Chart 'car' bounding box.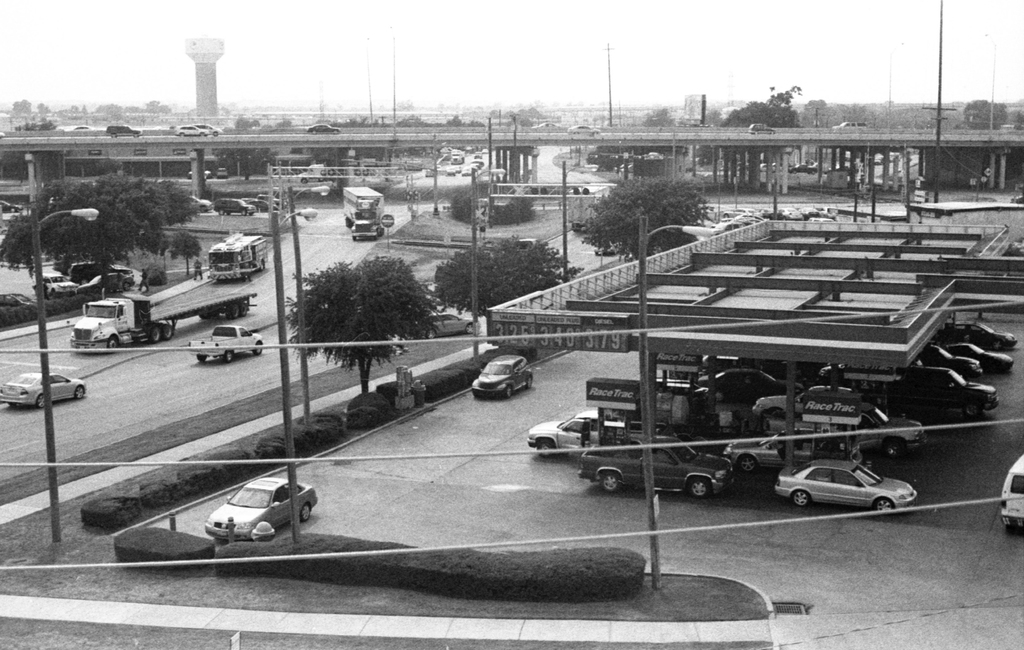
Charted: 104,121,139,139.
